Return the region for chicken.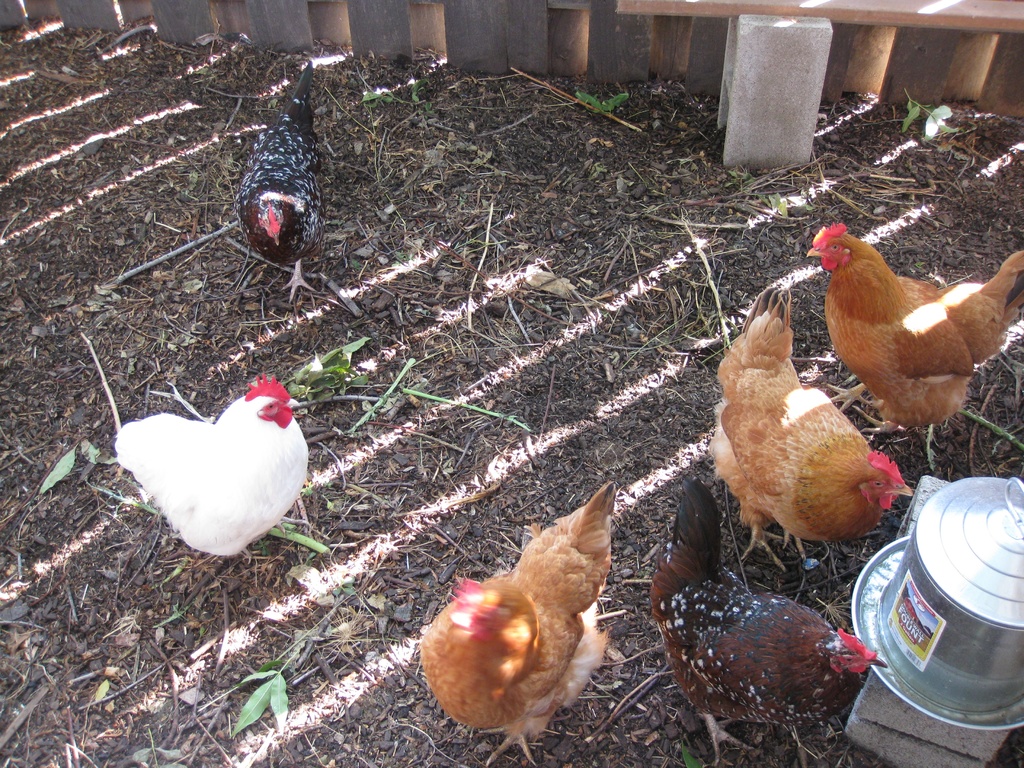
[650, 476, 888, 767].
